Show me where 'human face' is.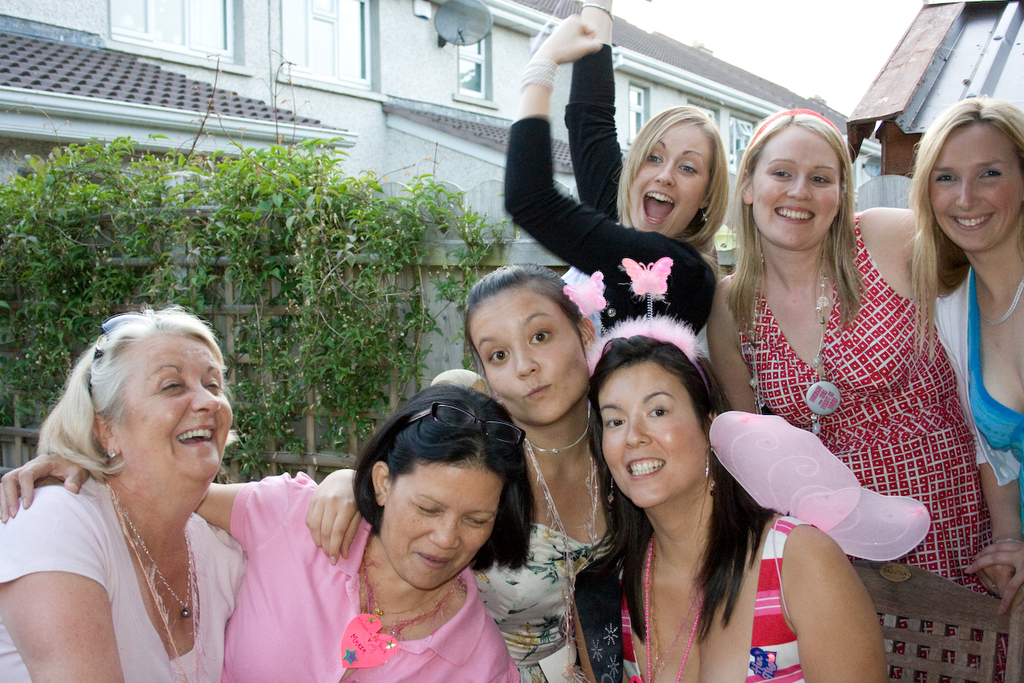
'human face' is at {"left": 629, "top": 120, "right": 711, "bottom": 236}.
